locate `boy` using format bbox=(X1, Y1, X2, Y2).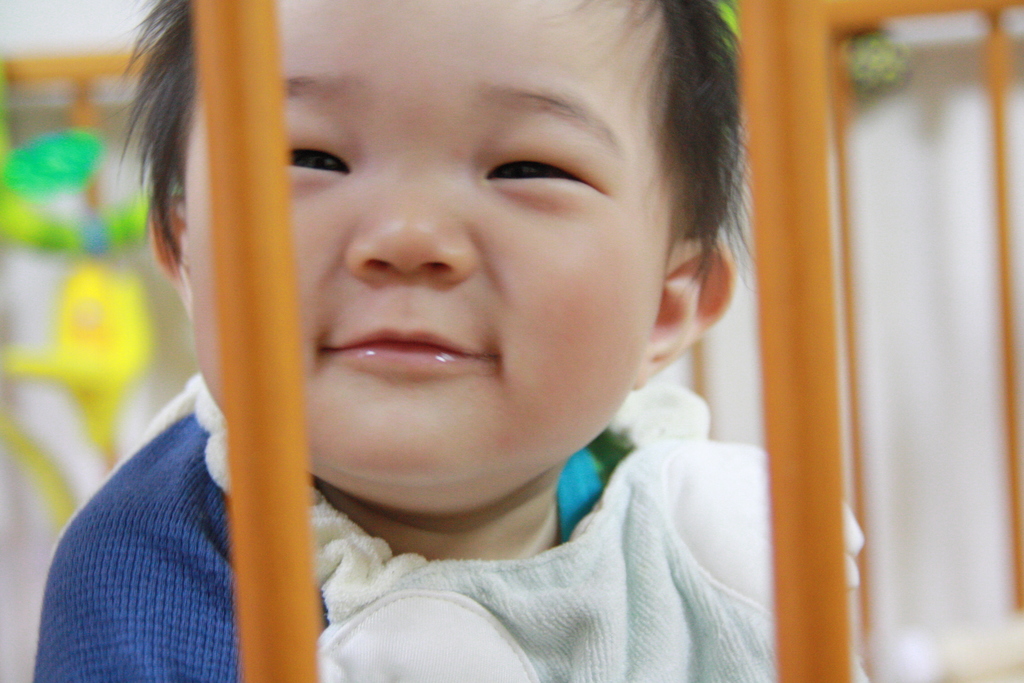
bbox=(109, 7, 787, 674).
